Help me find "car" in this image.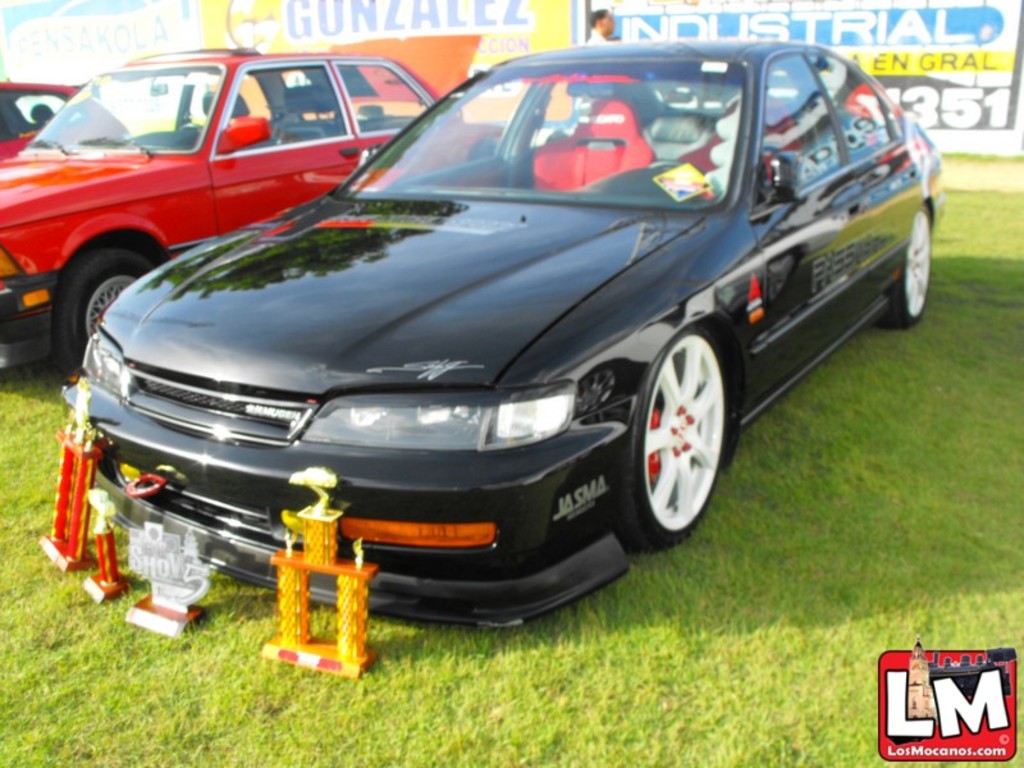
Found it: bbox=[37, 23, 932, 649].
